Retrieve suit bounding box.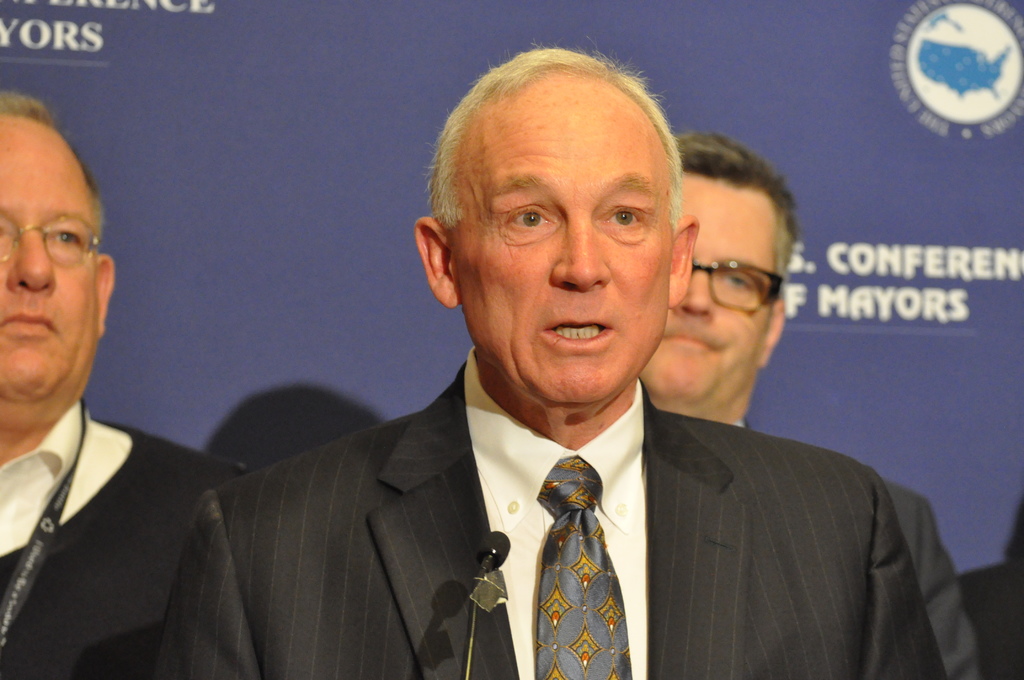
Bounding box: <bbox>733, 418, 982, 679</bbox>.
